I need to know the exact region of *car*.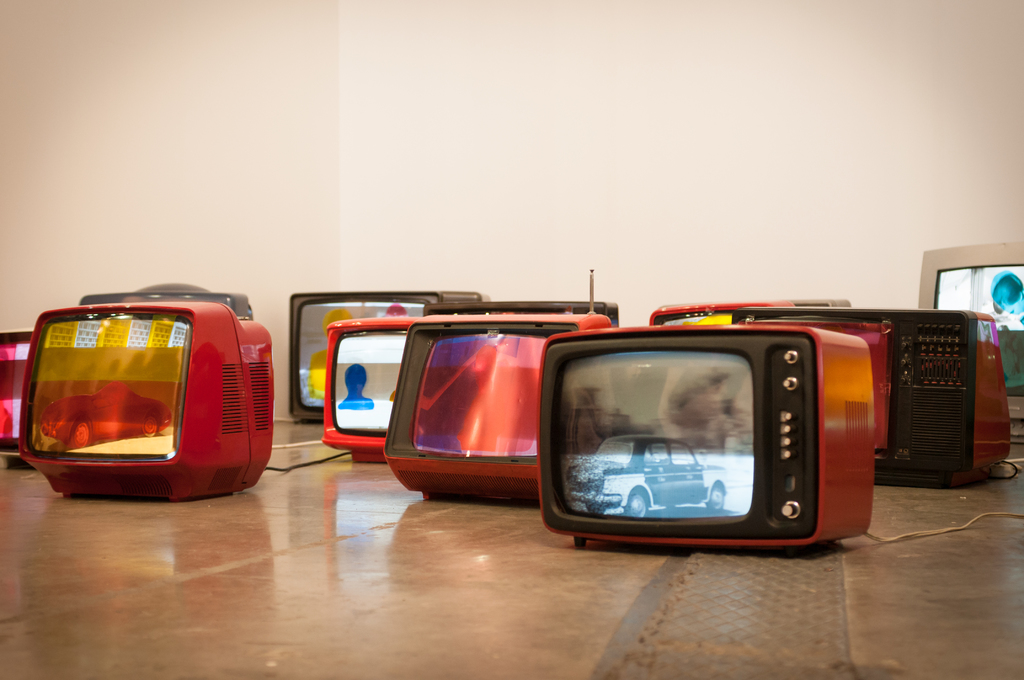
Region: bbox=(41, 375, 173, 455).
